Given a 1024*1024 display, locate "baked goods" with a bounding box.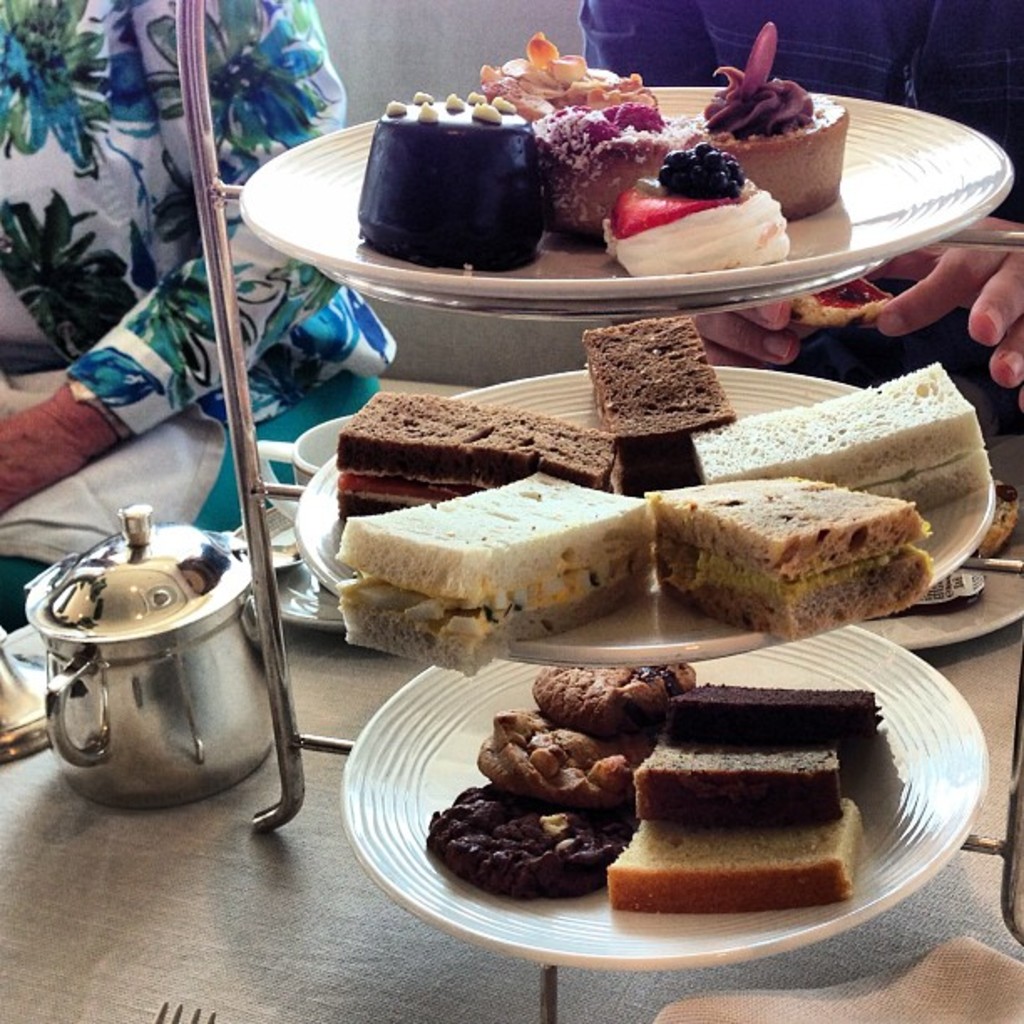
Located: (333,463,654,673).
